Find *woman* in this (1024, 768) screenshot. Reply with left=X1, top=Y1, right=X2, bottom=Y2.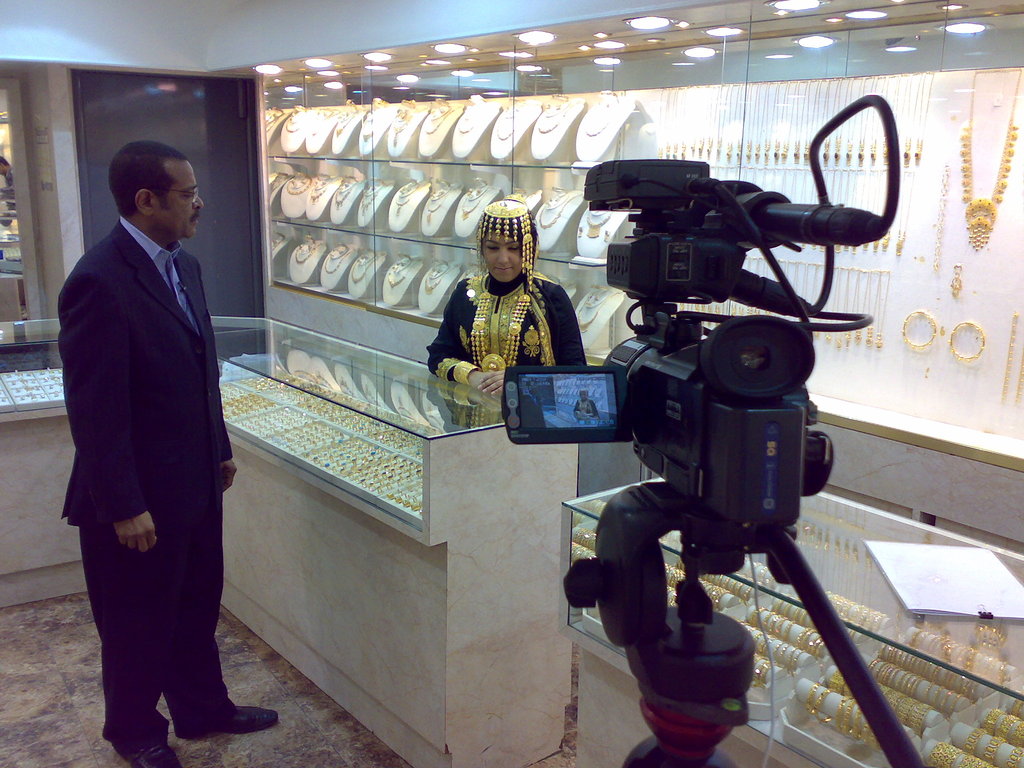
left=575, top=390, right=599, bottom=418.
